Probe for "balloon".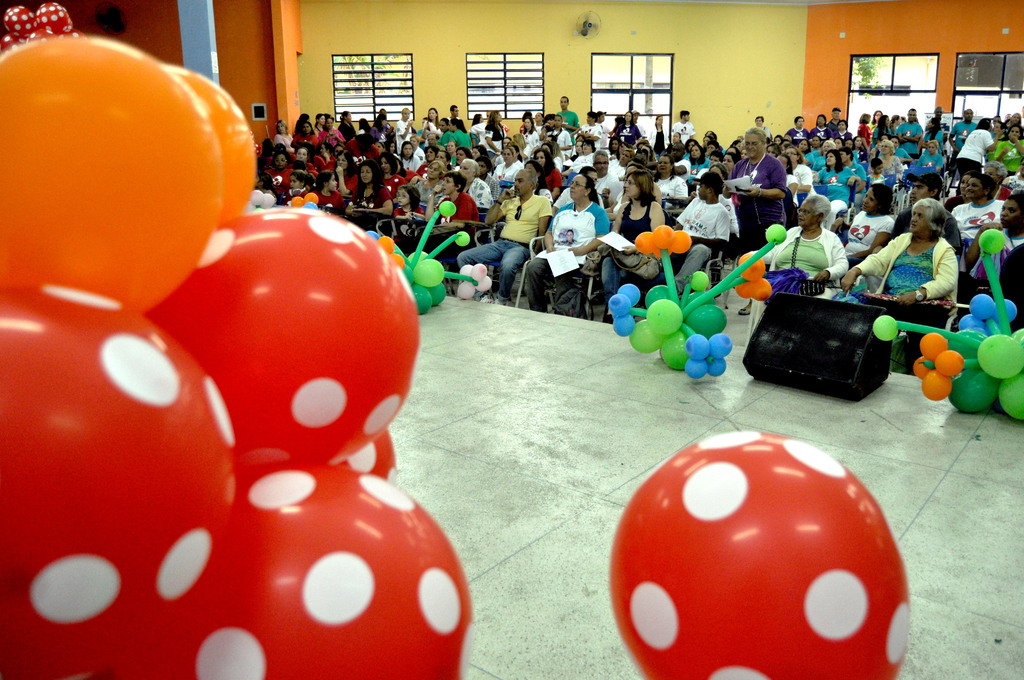
Probe result: [x1=399, y1=264, x2=413, y2=287].
